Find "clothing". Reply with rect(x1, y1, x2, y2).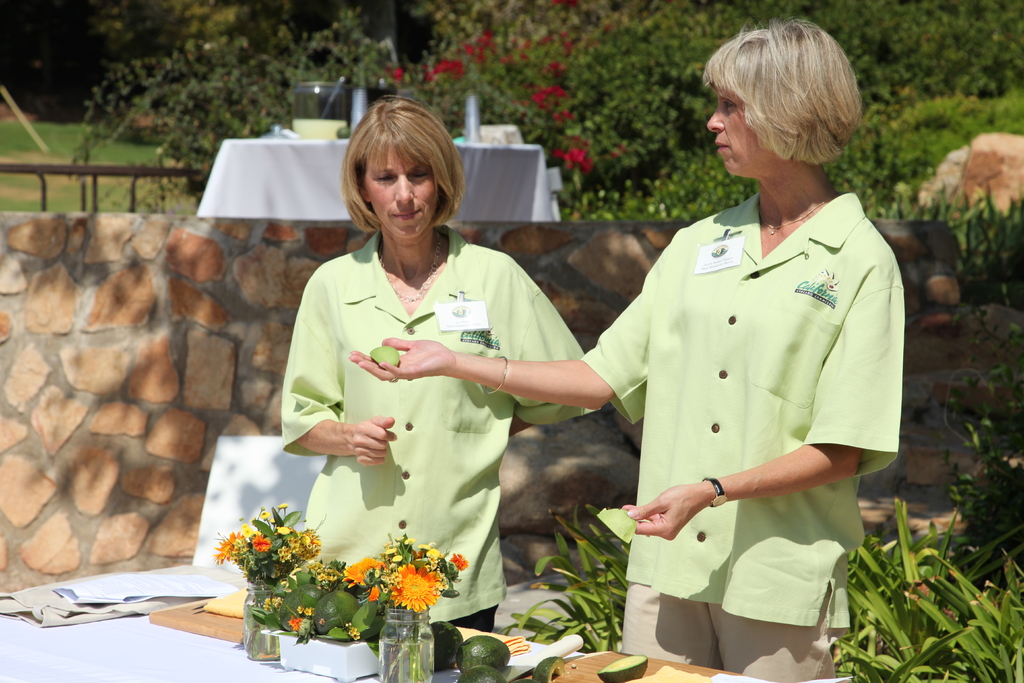
rect(584, 192, 904, 682).
